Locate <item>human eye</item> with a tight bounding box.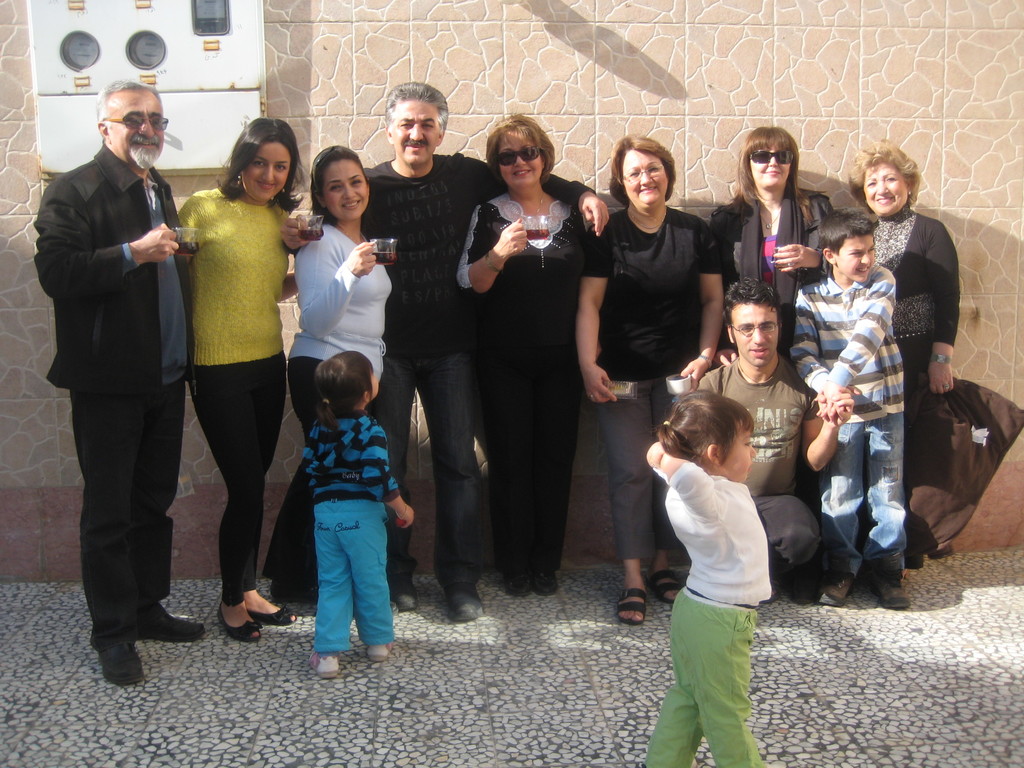
(328,183,342,194).
